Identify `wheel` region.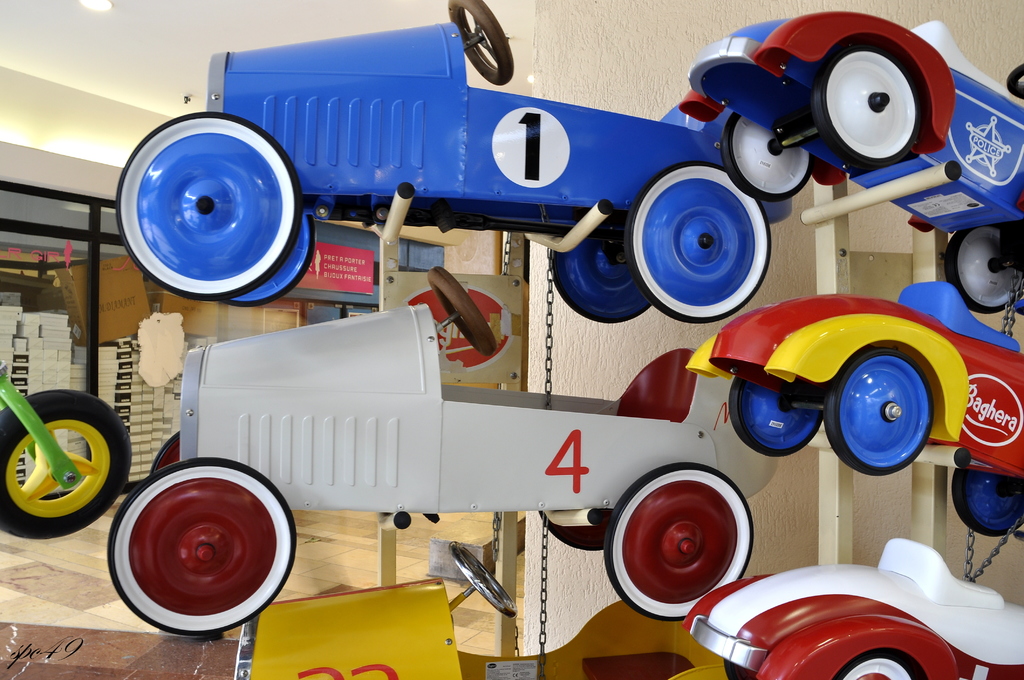
Region: [left=602, top=461, right=753, bottom=622].
